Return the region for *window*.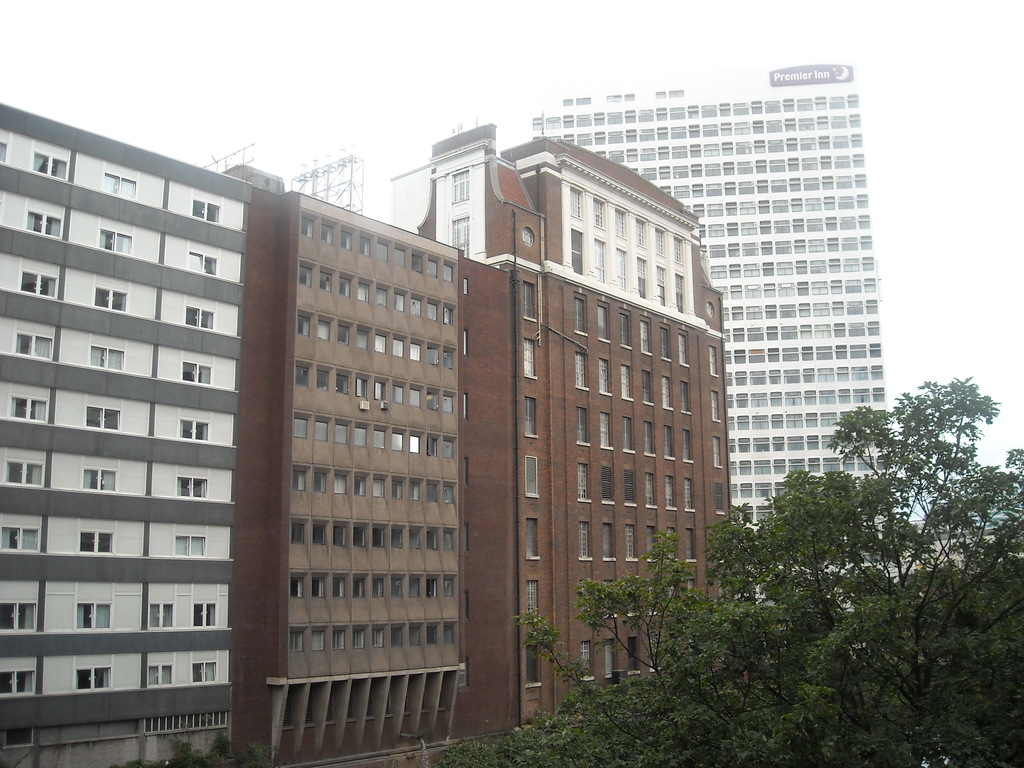
select_region(292, 416, 308, 439).
